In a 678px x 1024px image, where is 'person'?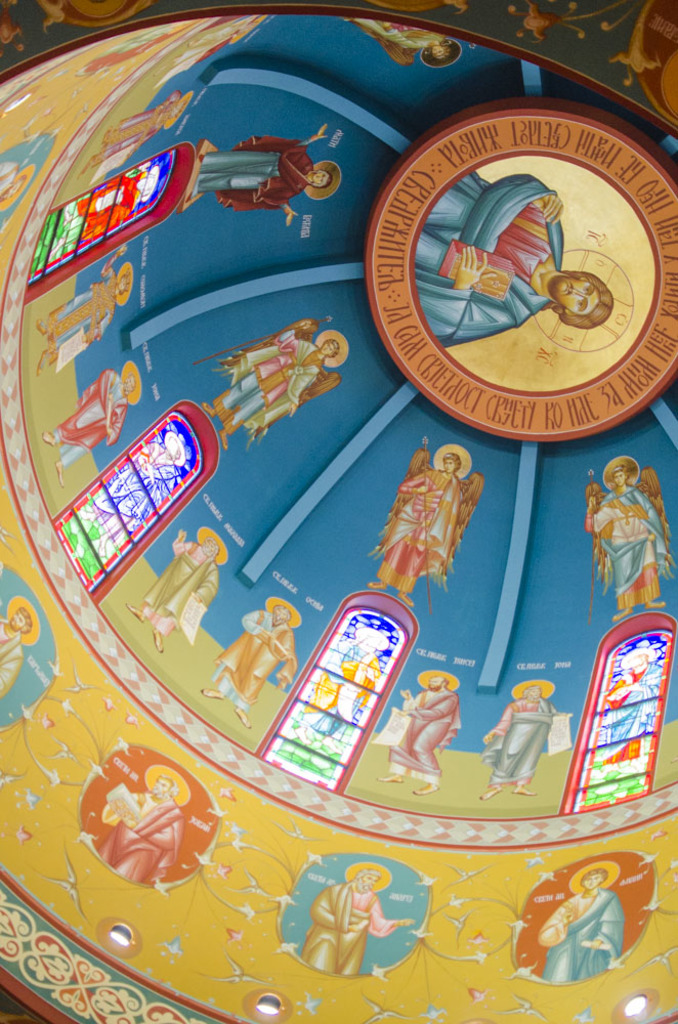
[582,447,677,627].
